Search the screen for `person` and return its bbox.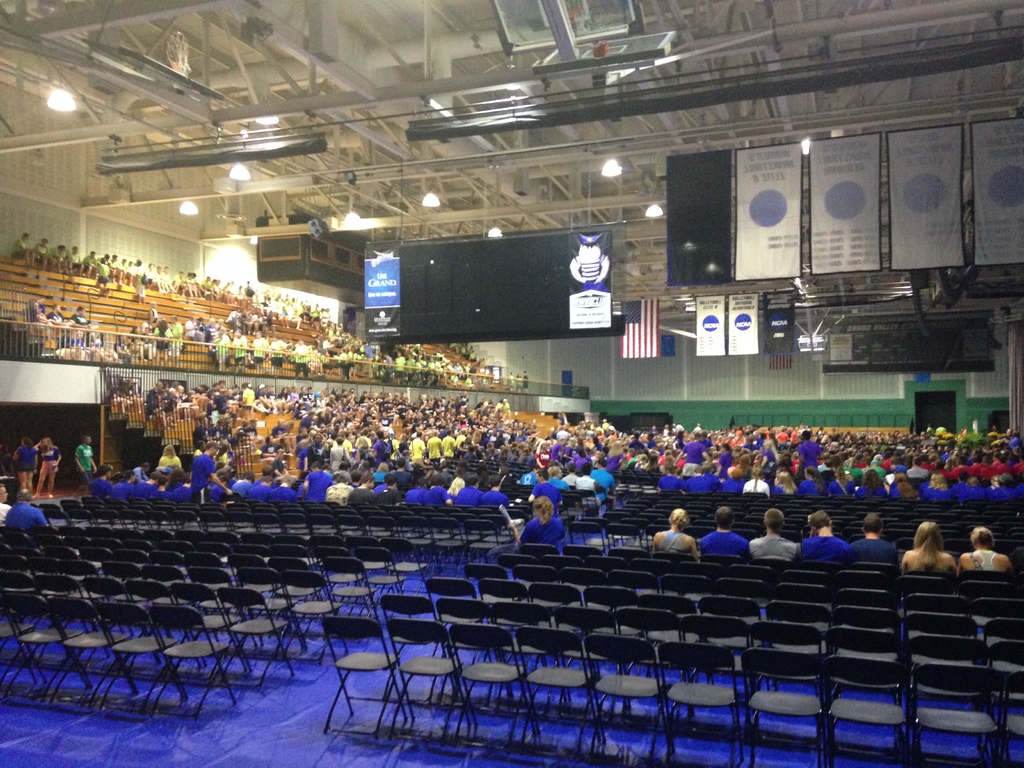
Found: (797,509,850,559).
